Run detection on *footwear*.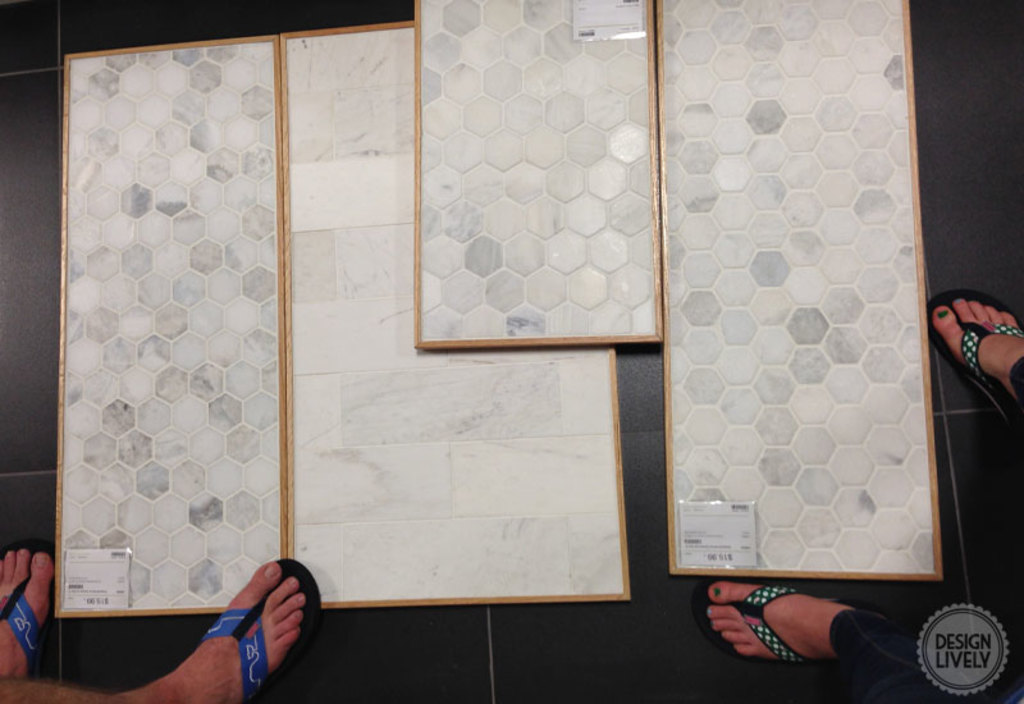
Result: 698, 595, 895, 675.
